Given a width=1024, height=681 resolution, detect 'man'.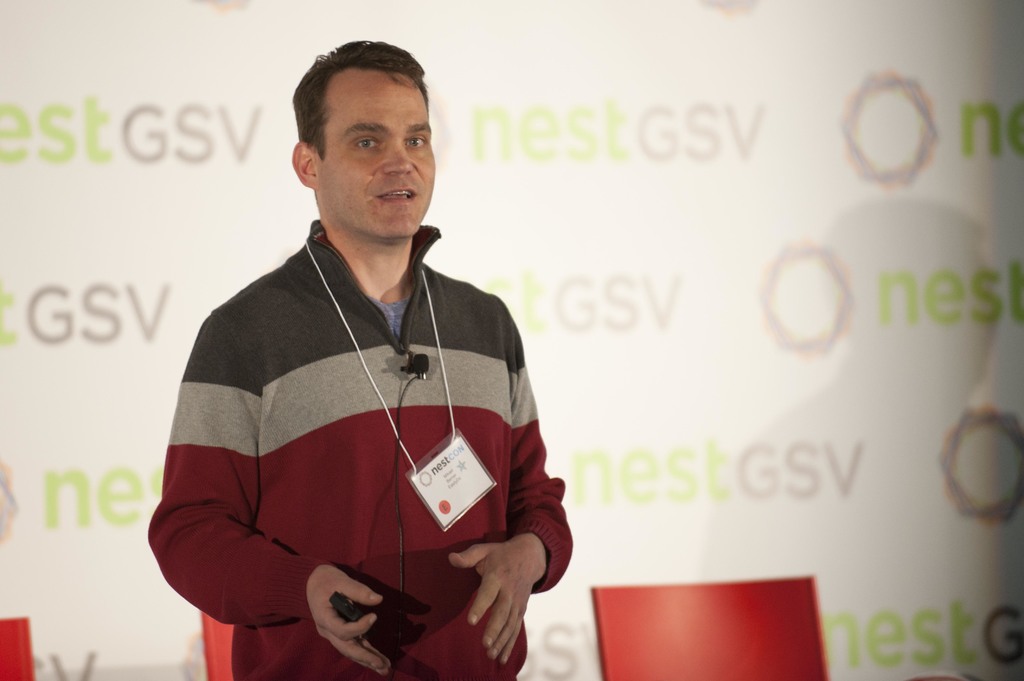
<region>166, 34, 568, 680</region>.
